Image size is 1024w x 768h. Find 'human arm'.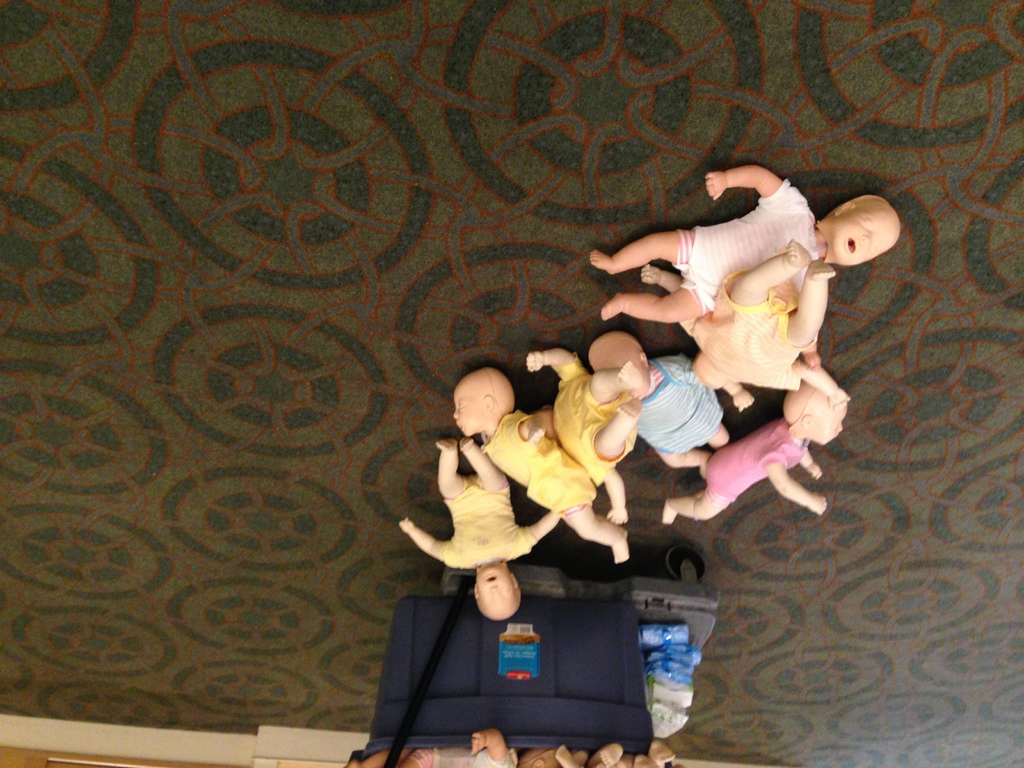
select_region(796, 457, 826, 474).
